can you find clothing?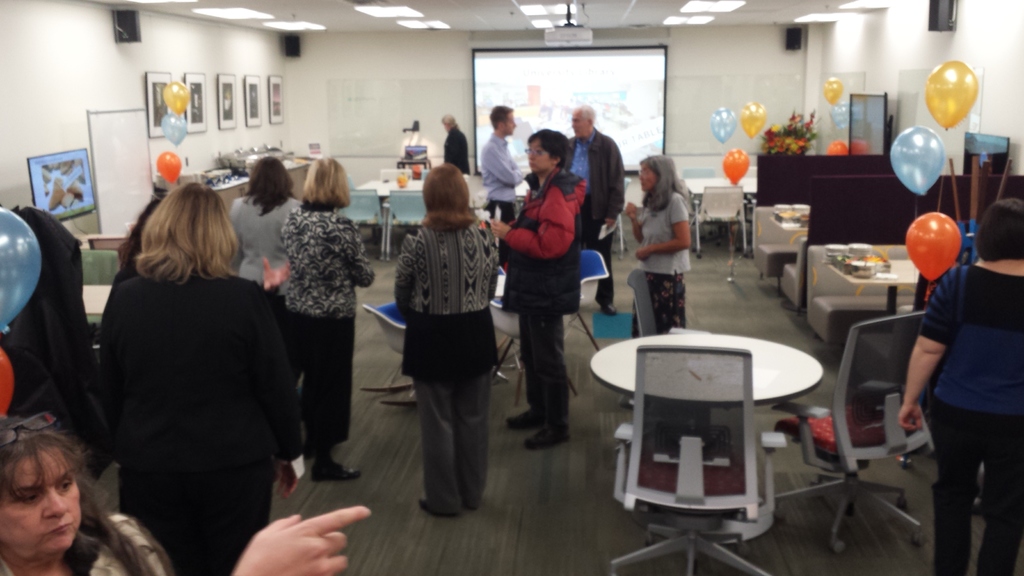
Yes, bounding box: <bbox>104, 270, 301, 575</bbox>.
